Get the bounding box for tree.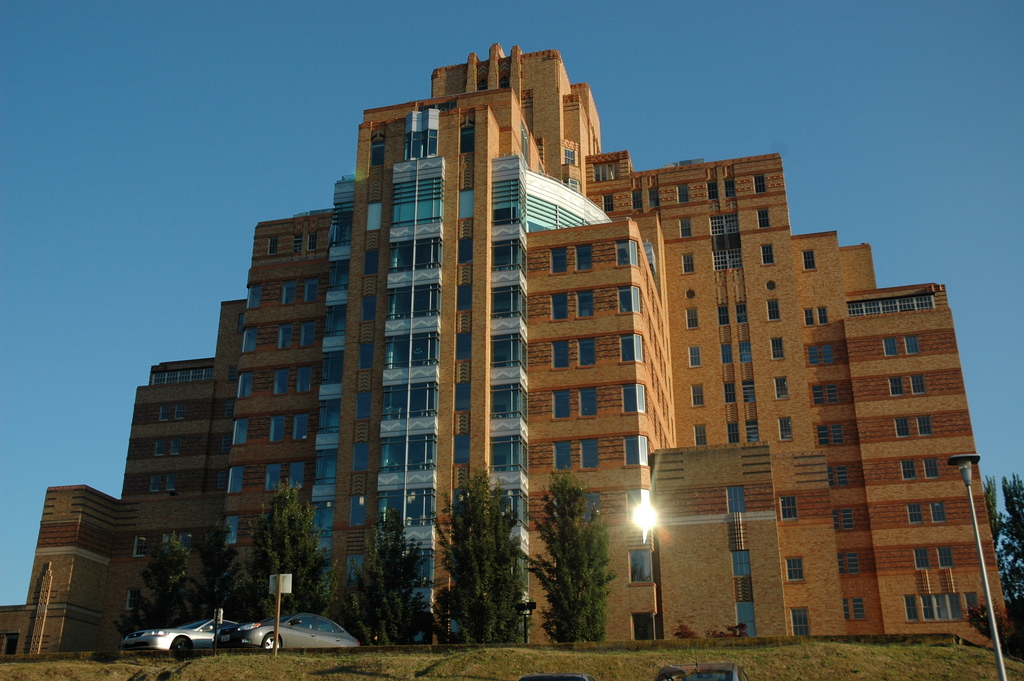
{"x1": 532, "y1": 475, "x2": 639, "y2": 640}.
